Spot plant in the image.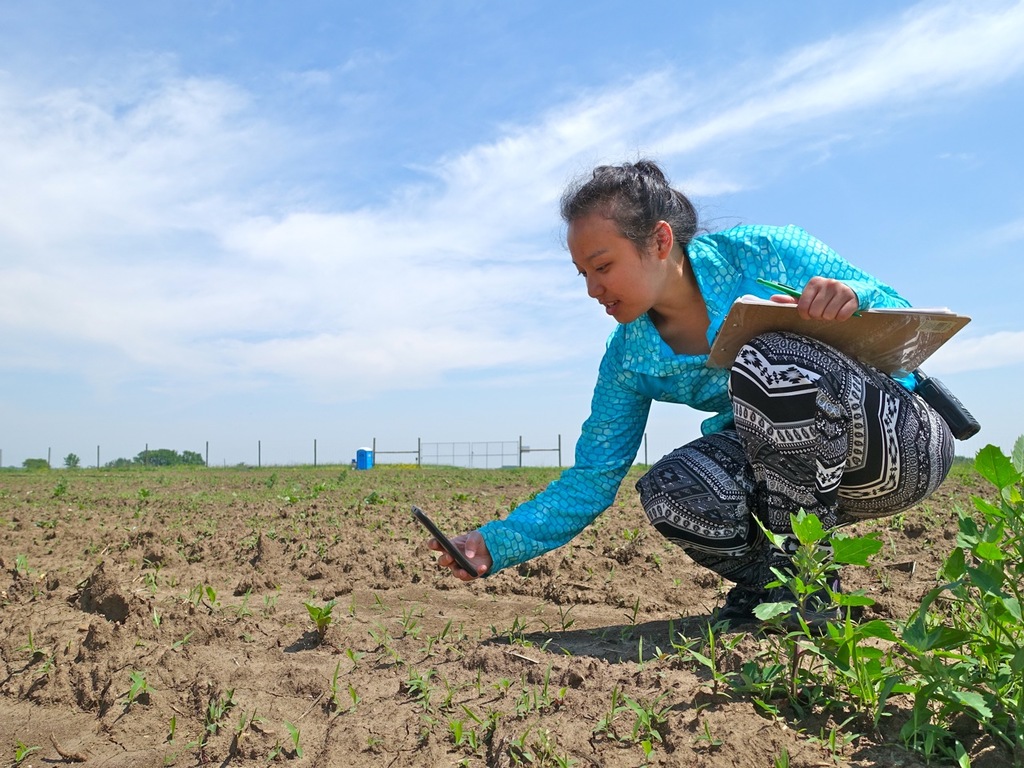
plant found at <bbox>690, 722, 722, 750</bbox>.
